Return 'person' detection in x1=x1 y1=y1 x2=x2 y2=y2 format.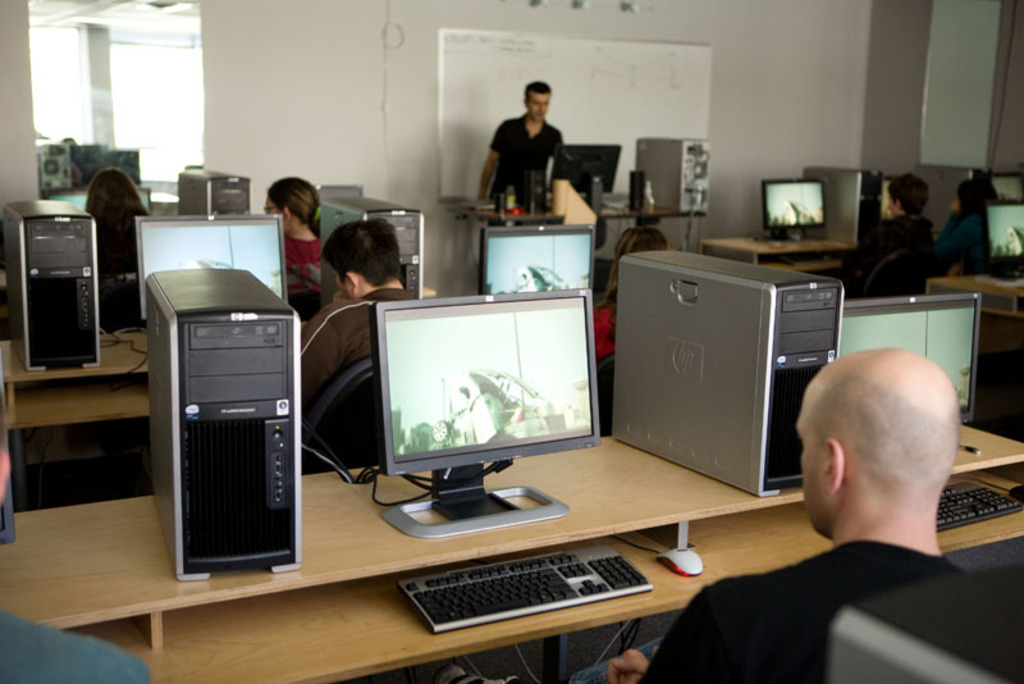
x1=431 y1=343 x2=964 y2=683.
